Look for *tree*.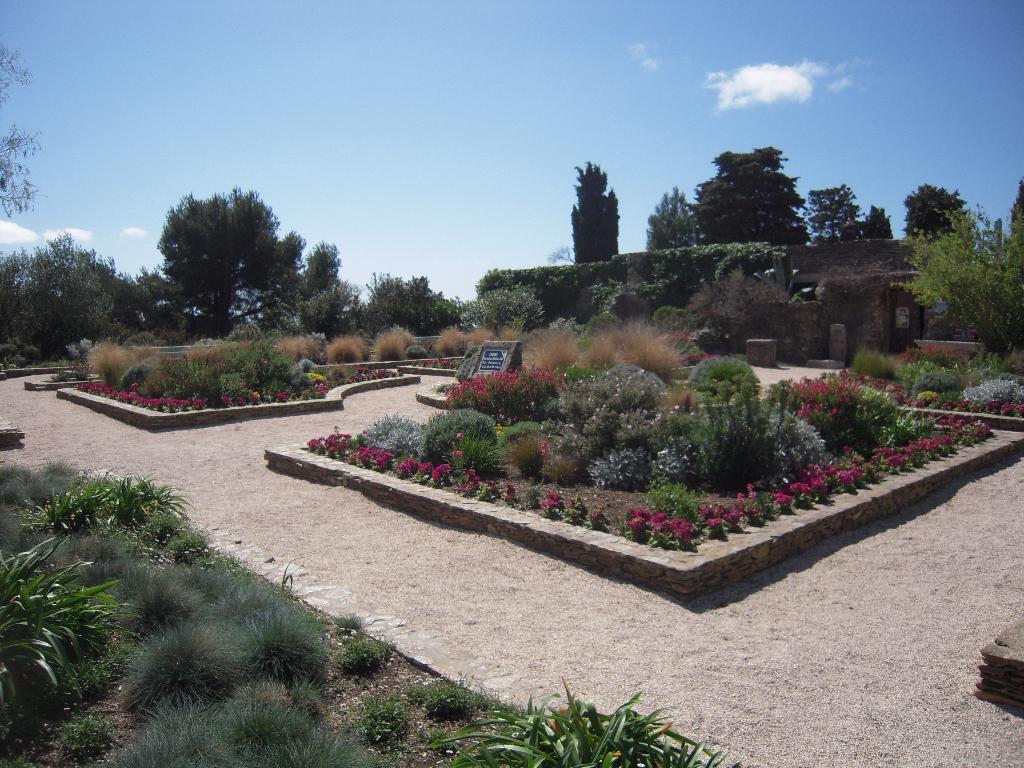
Found: crop(878, 204, 1023, 357).
